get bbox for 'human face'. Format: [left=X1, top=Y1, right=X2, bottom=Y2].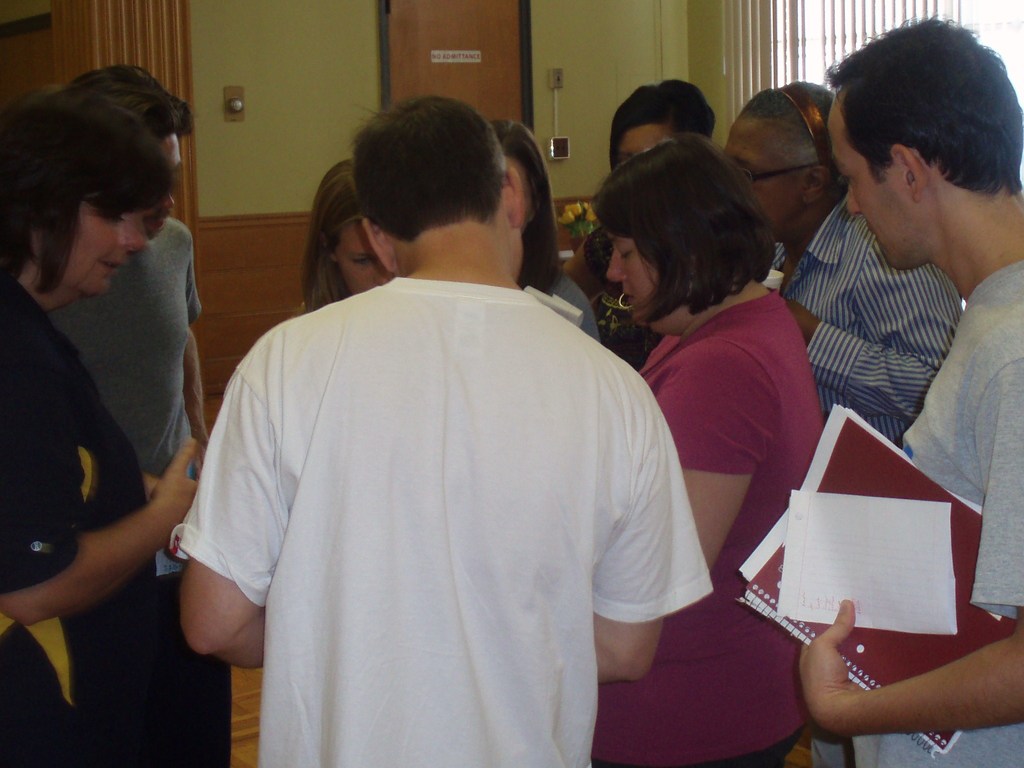
[left=721, top=123, right=796, bottom=236].
